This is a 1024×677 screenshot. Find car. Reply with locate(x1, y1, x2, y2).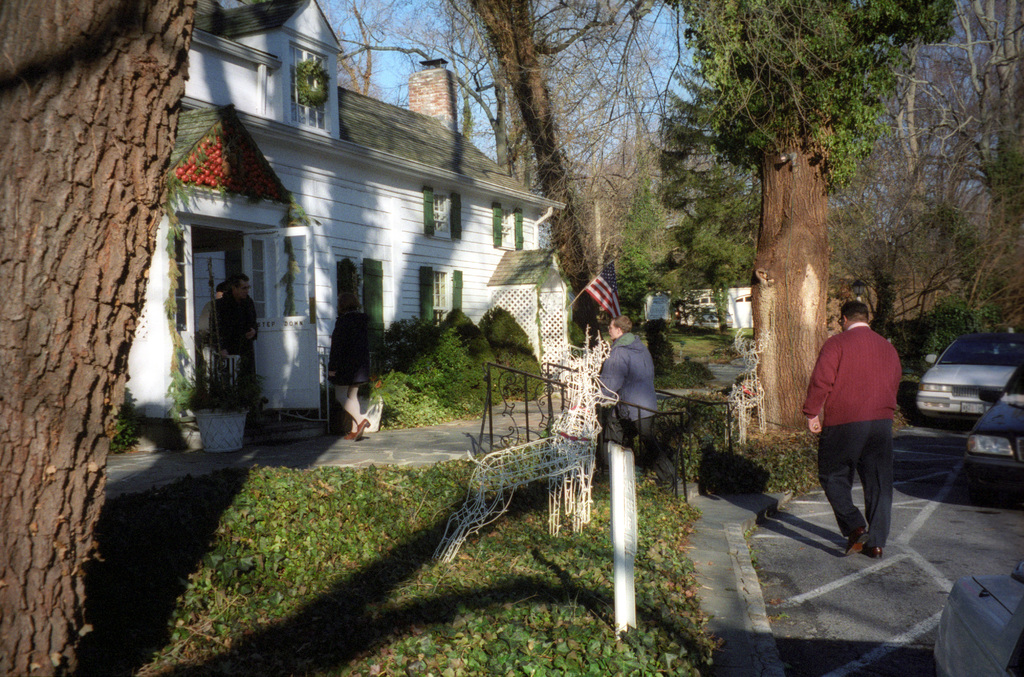
locate(686, 292, 719, 309).
